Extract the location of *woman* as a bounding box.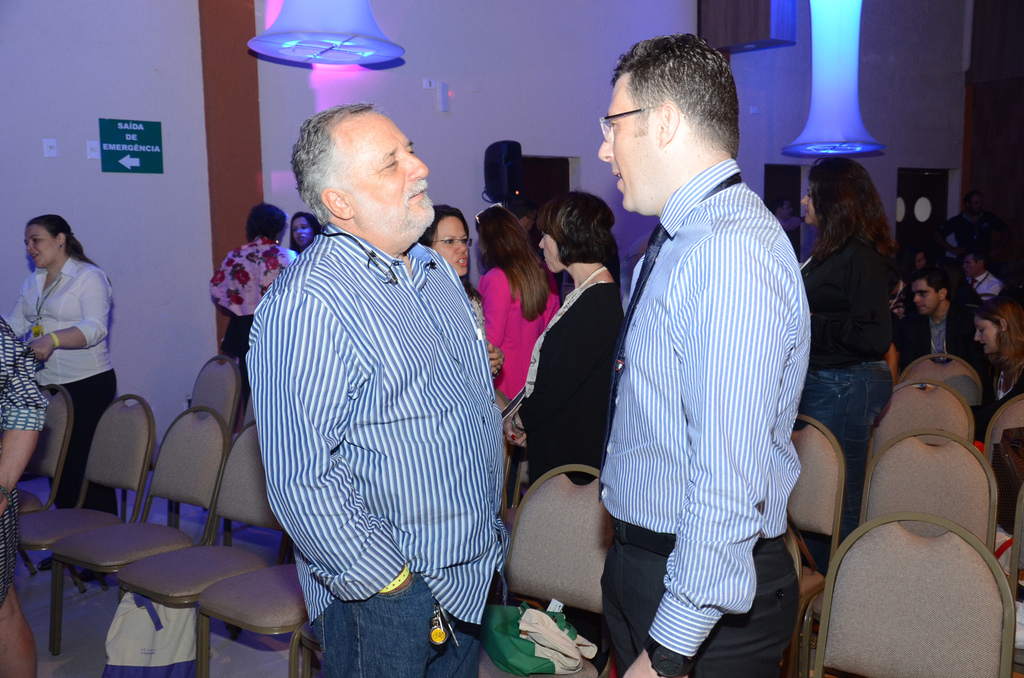
locate(970, 298, 1023, 438).
